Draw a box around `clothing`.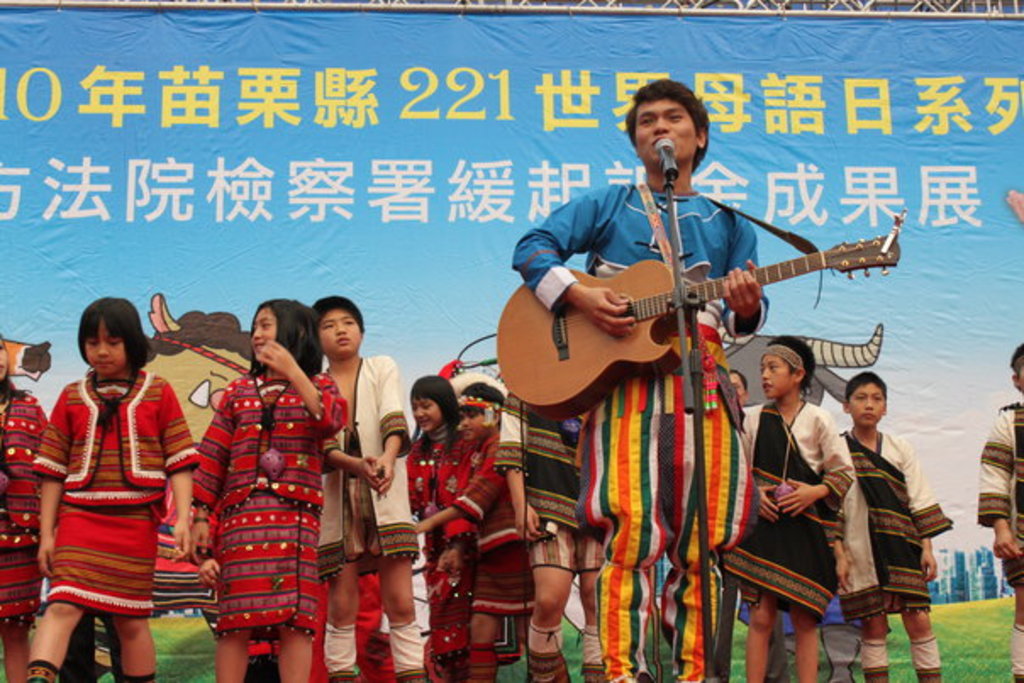
detection(975, 397, 1022, 595).
